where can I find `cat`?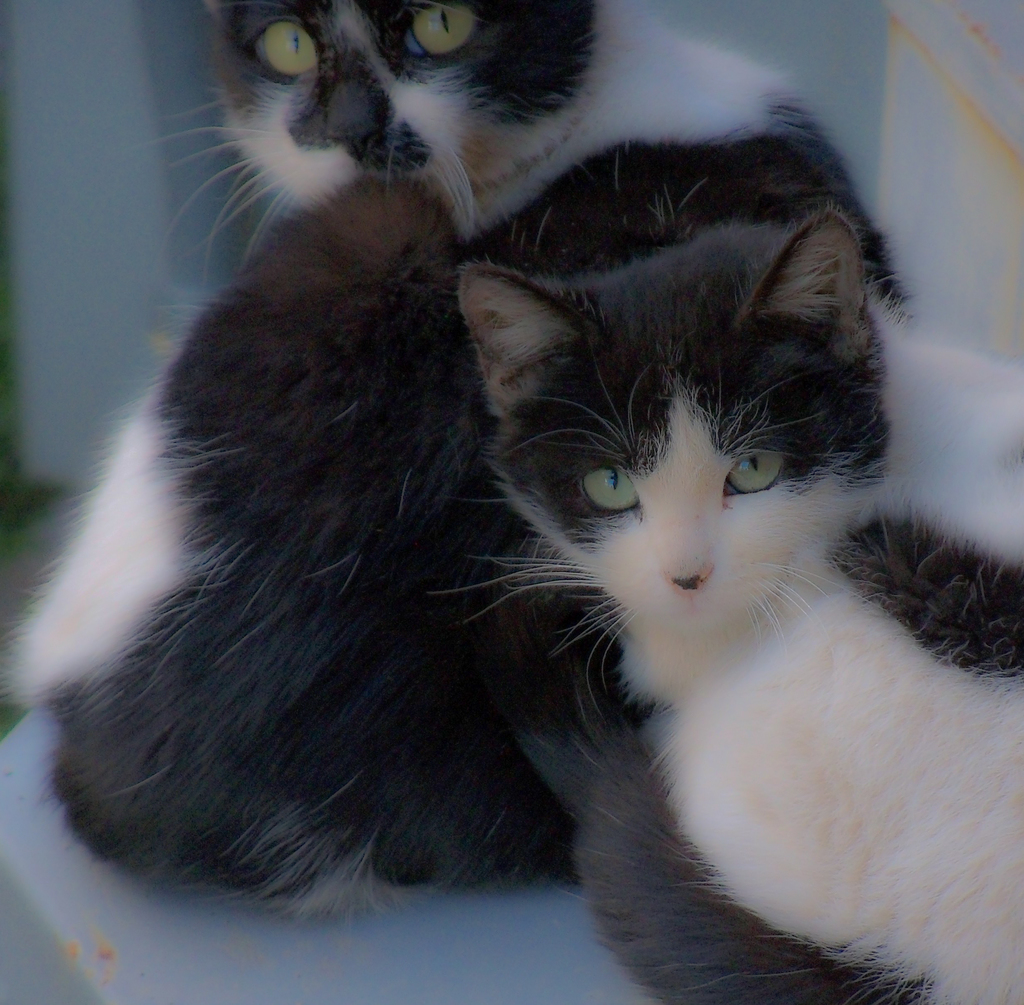
You can find it at pyautogui.locateOnScreen(424, 206, 1023, 1004).
